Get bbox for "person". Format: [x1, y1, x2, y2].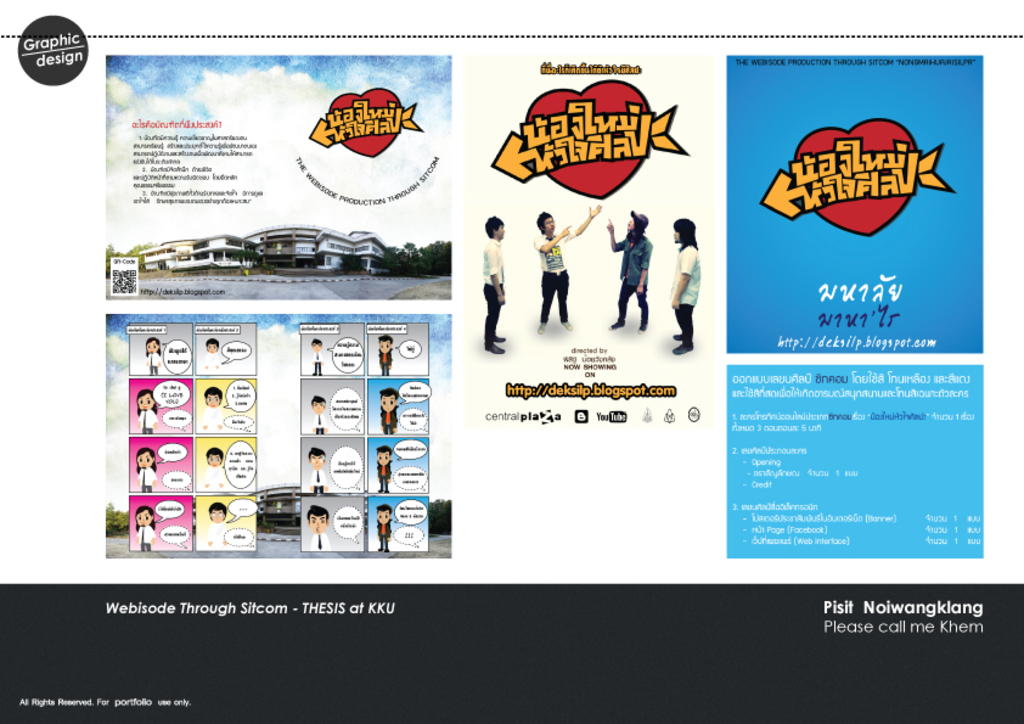
[130, 450, 163, 498].
